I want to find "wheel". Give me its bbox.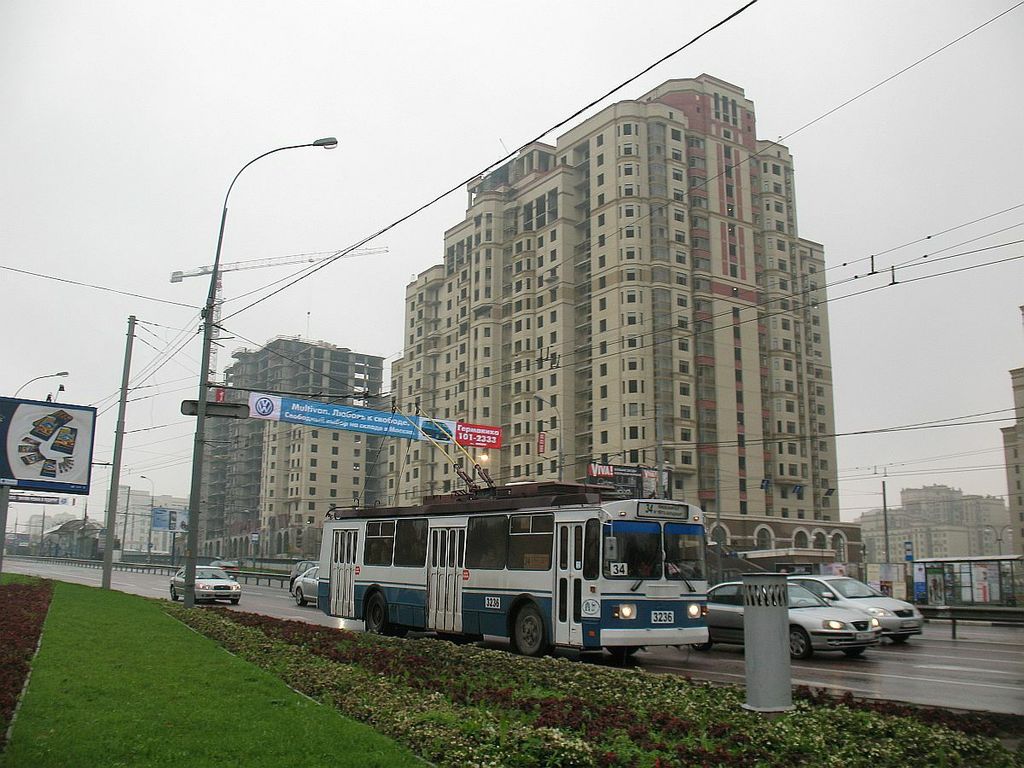
detection(295, 587, 306, 606).
